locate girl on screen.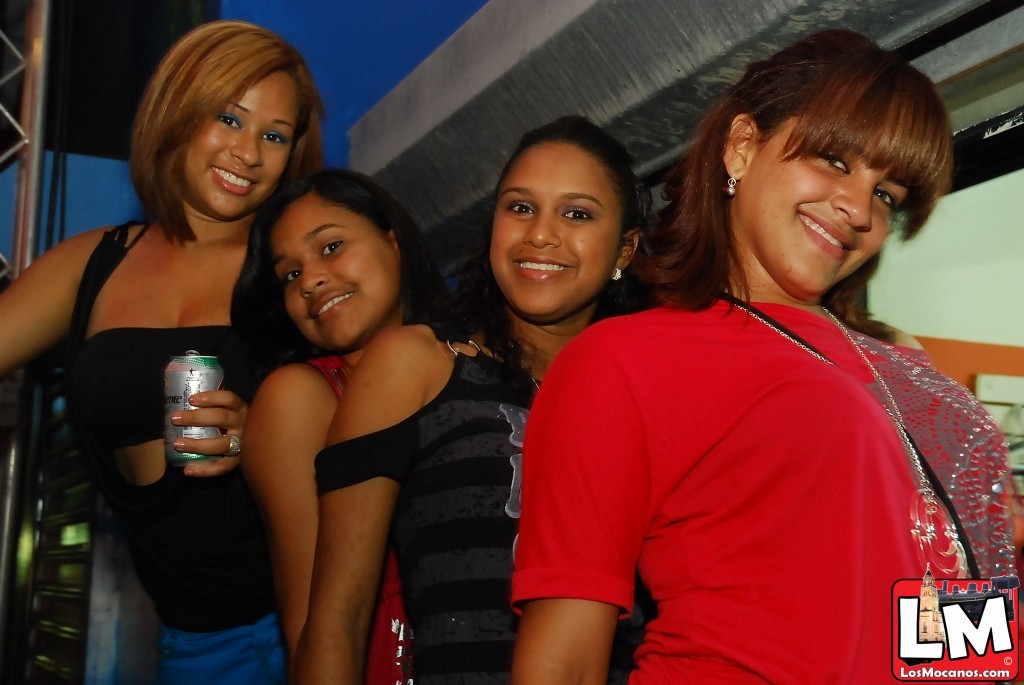
On screen at select_region(241, 169, 468, 684).
